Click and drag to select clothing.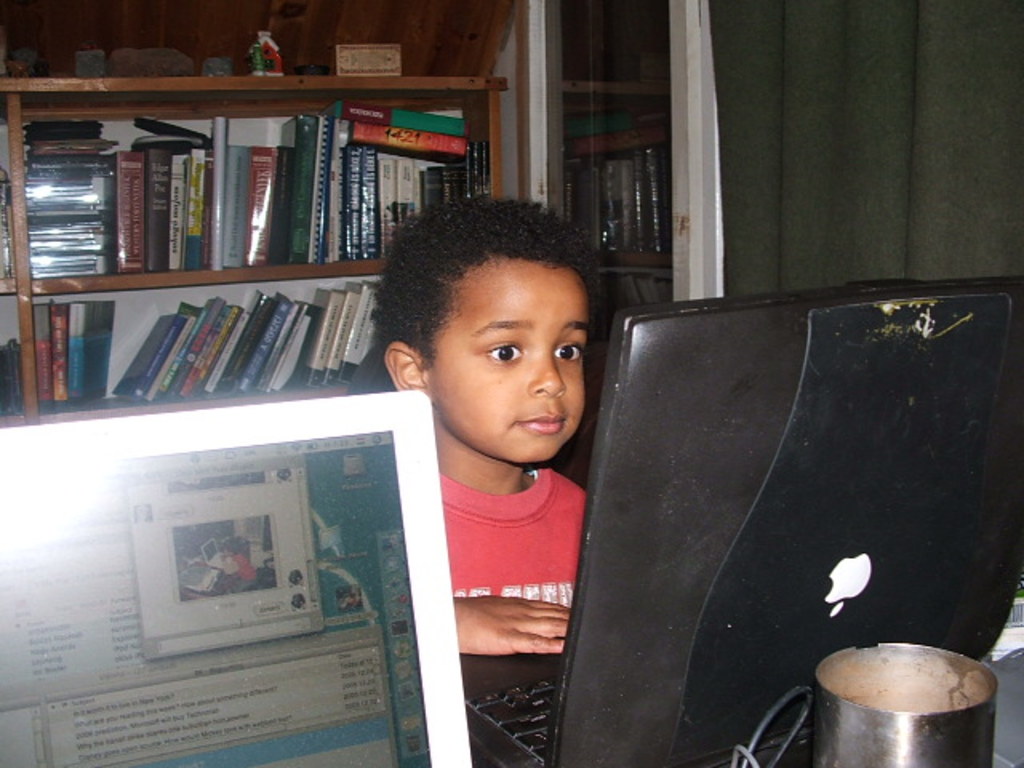
Selection: BBox(438, 466, 589, 606).
